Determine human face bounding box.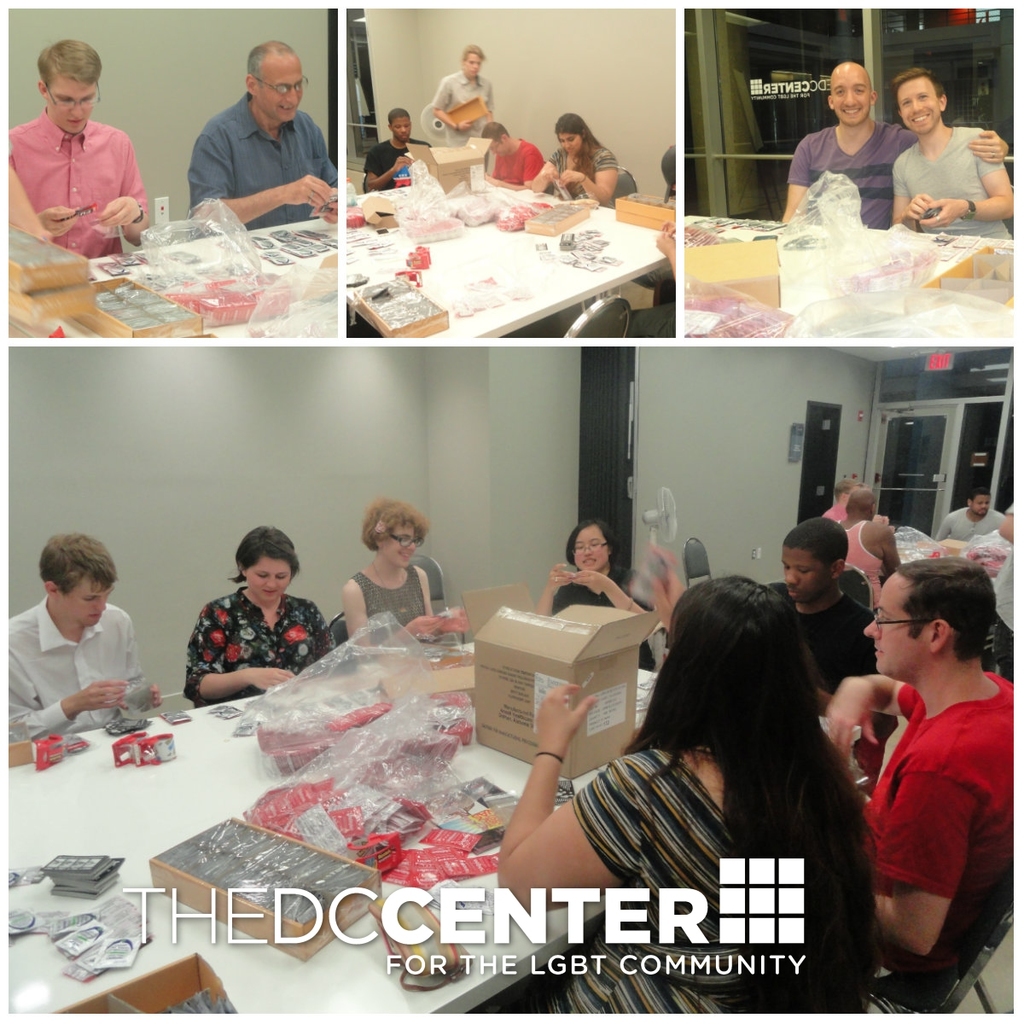
Determined: crop(860, 577, 926, 675).
